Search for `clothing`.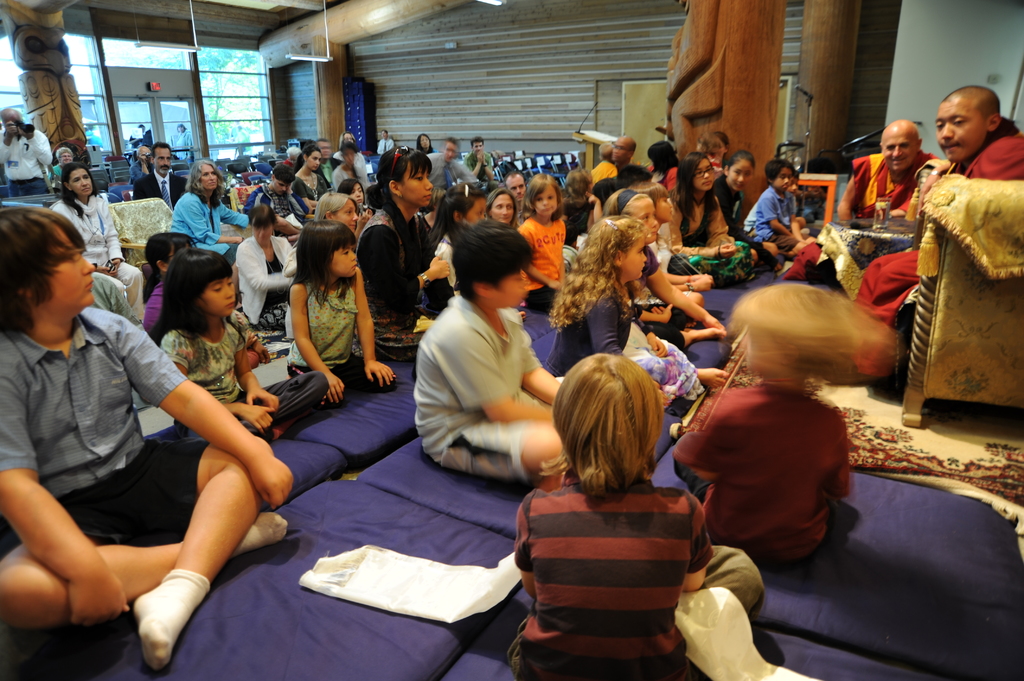
Found at (46, 182, 143, 319).
